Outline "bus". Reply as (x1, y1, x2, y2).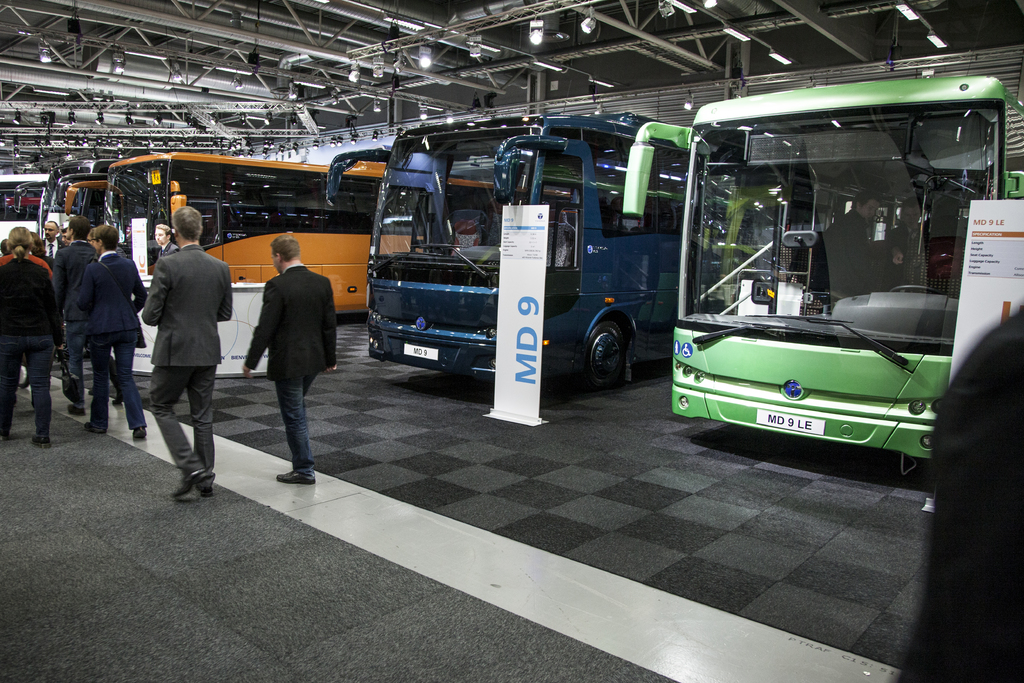
(616, 77, 1023, 470).
